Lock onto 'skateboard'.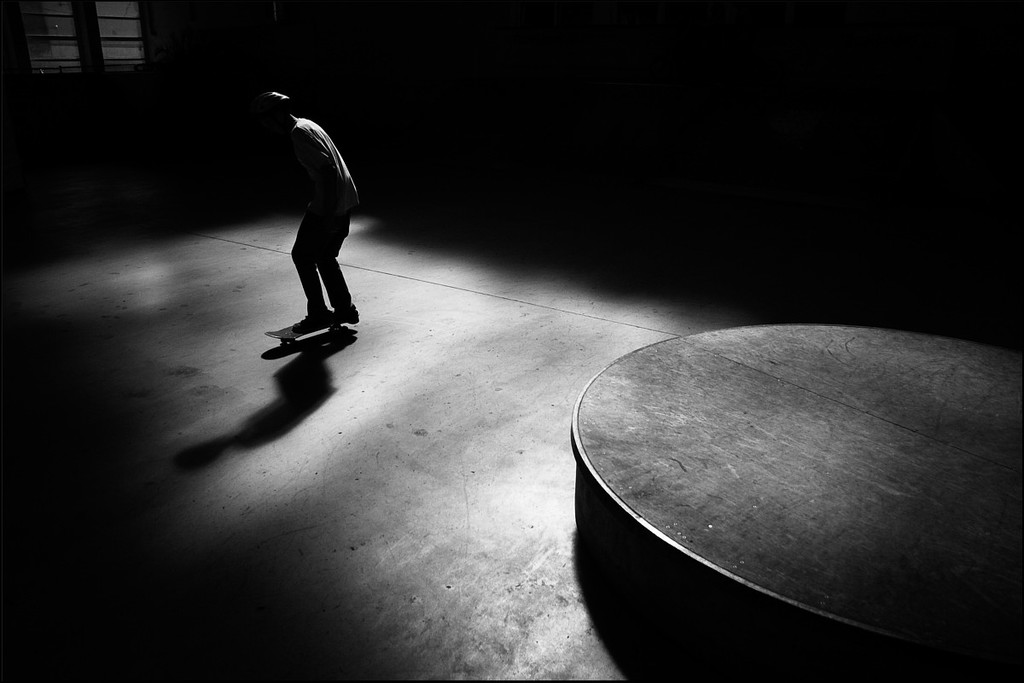
Locked: x1=269 y1=313 x2=343 y2=347.
